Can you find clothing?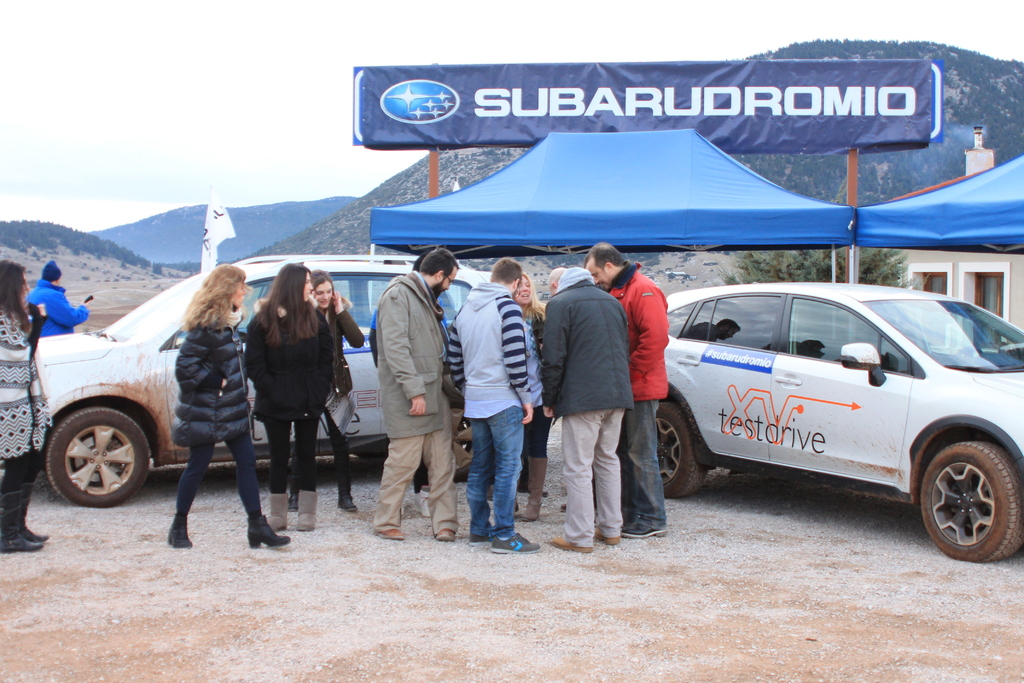
Yes, bounding box: (x1=321, y1=296, x2=365, y2=484).
